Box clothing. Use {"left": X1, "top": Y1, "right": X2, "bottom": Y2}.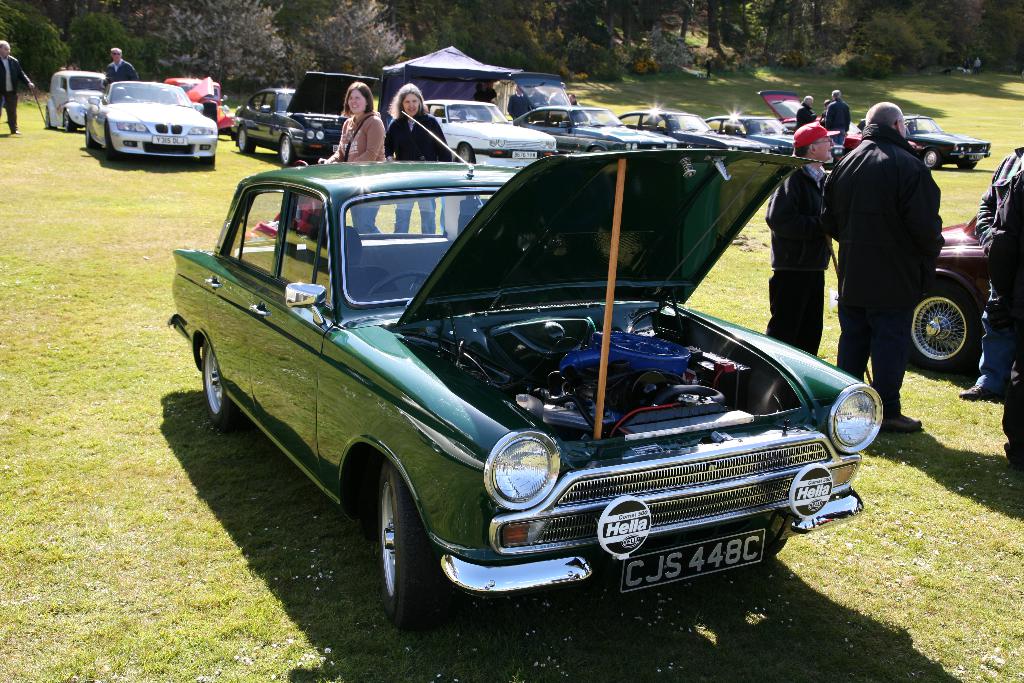
{"left": 330, "top": 106, "right": 385, "bottom": 165}.
